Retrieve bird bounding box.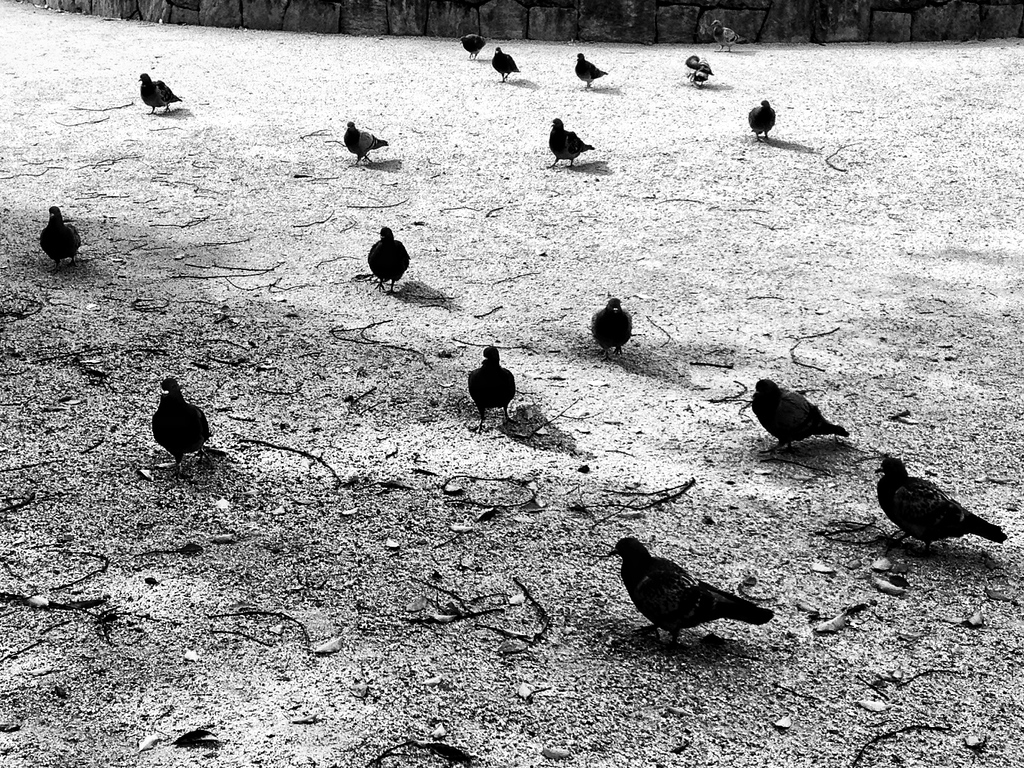
Bounding box: region(343, 121, 390, 167).
